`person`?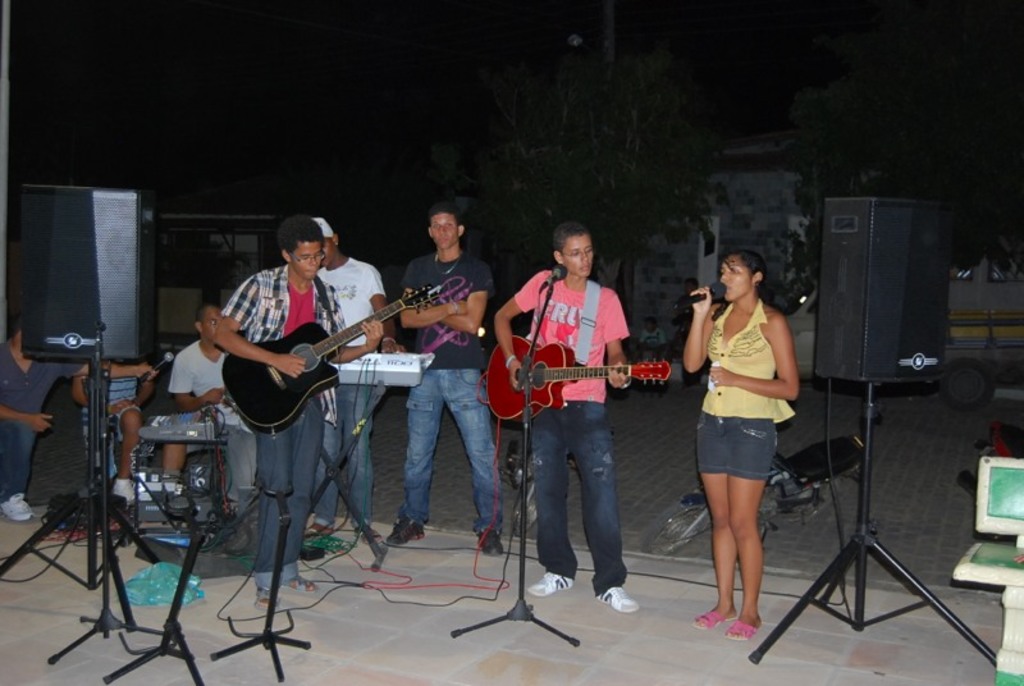
region(298, 216, 387, 543)
